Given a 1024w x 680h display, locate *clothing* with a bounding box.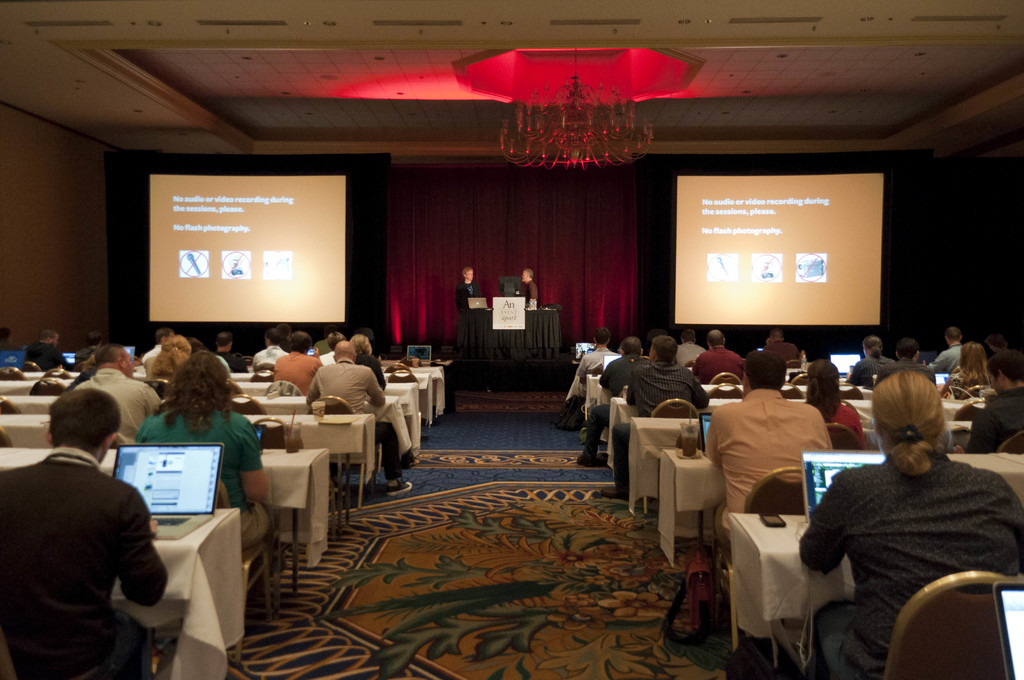
Located: 457/284/484/309.
